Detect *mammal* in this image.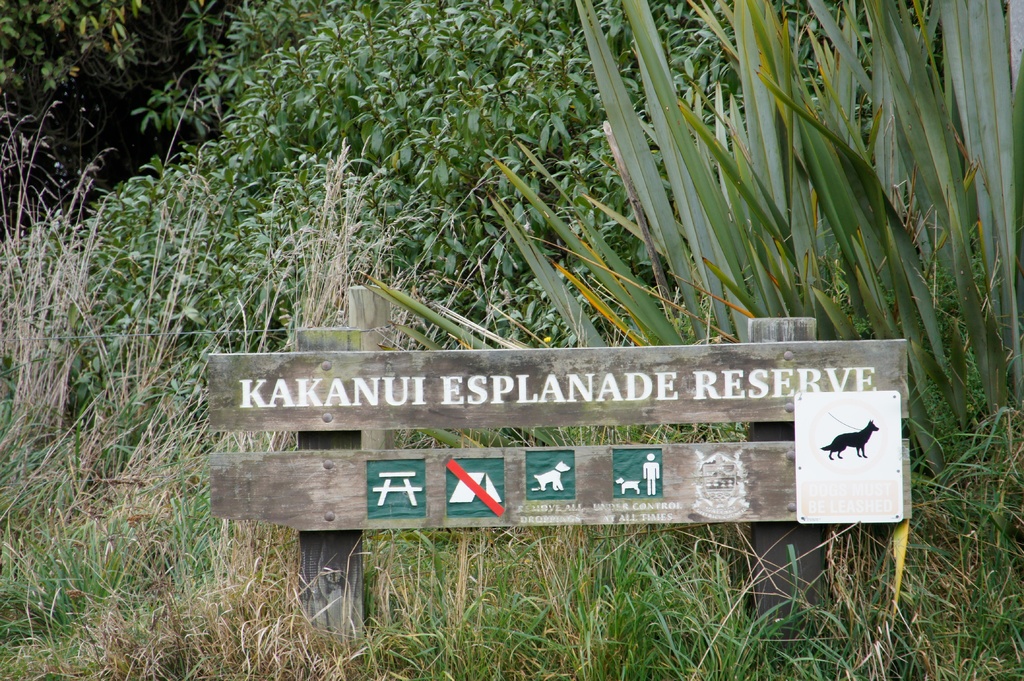
Detection: 615:475:643:492.
